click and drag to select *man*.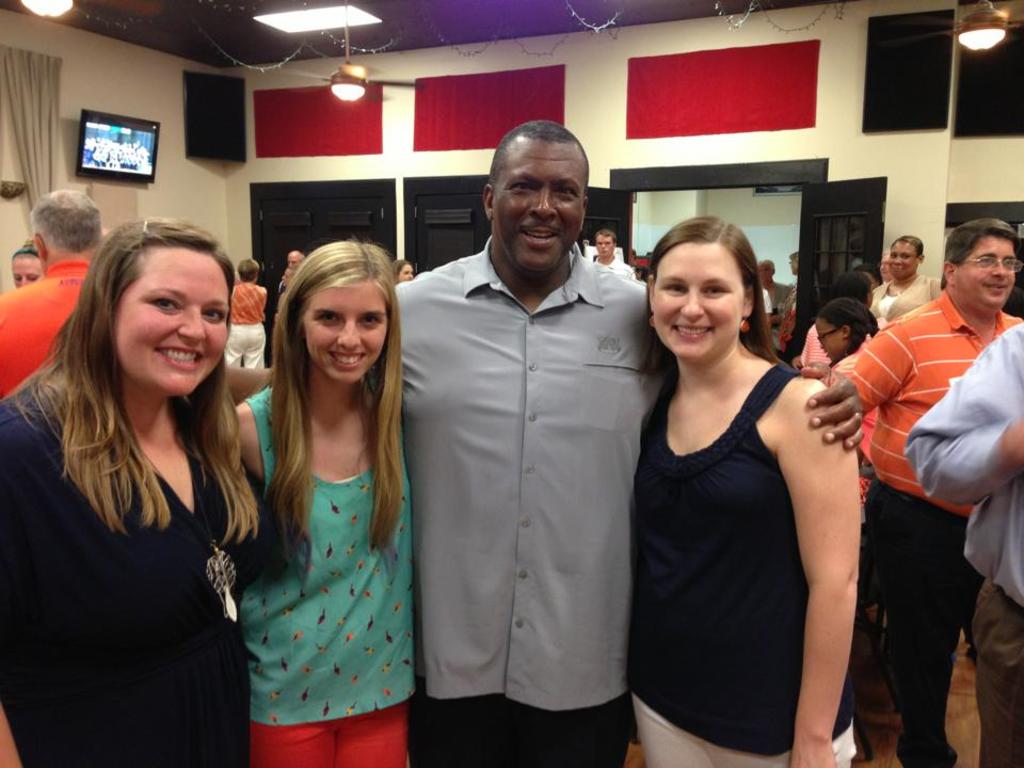
Selection: 0, 188, 106, 399.
